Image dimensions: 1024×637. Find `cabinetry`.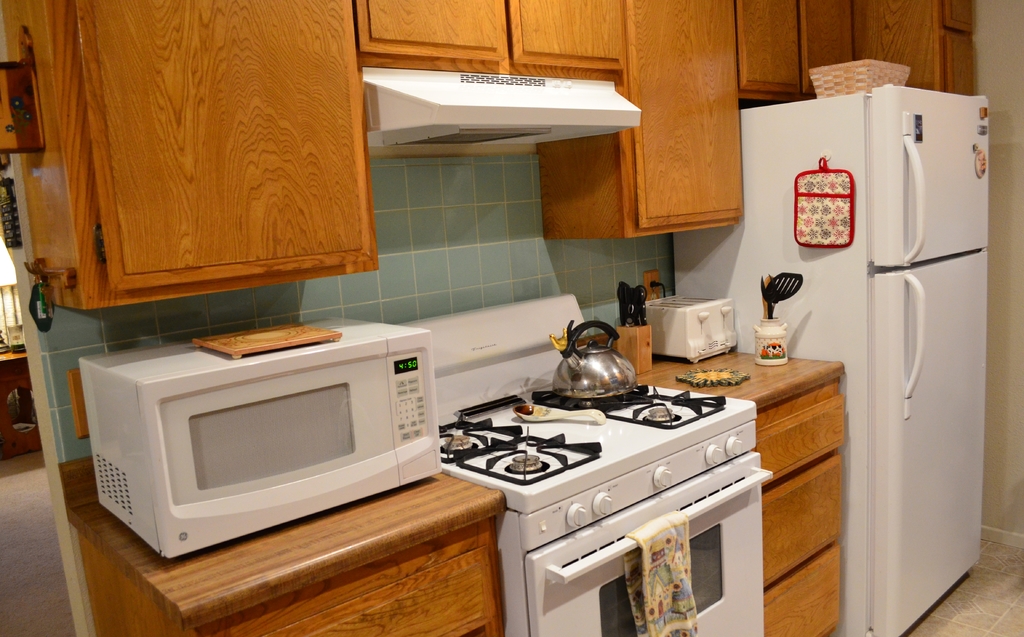
<box>2,0,389,316</box>.
